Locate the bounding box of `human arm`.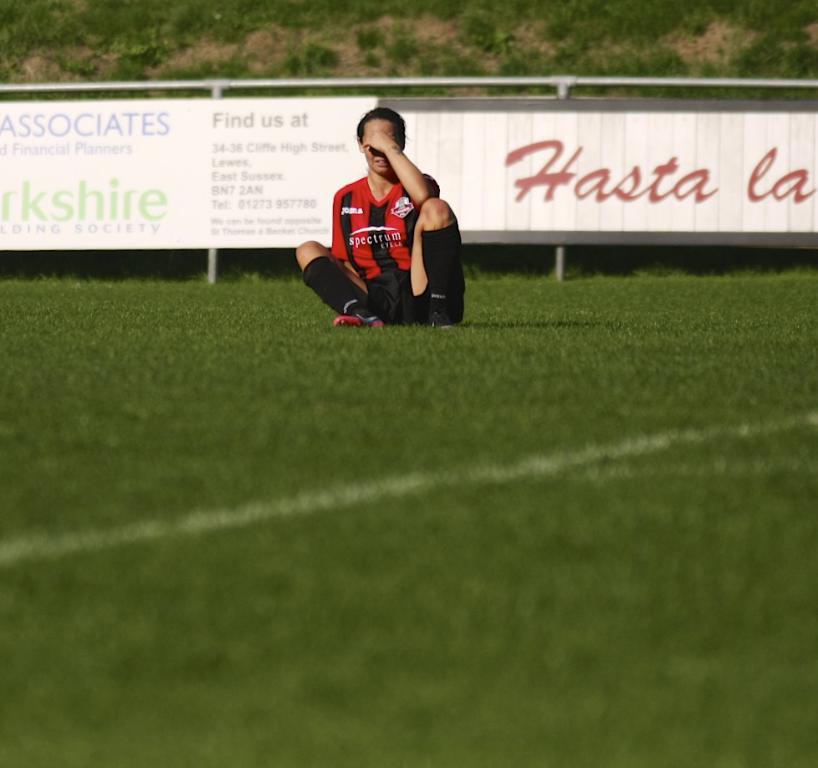
Bounding box: crop(367, 131, 440, 207).
